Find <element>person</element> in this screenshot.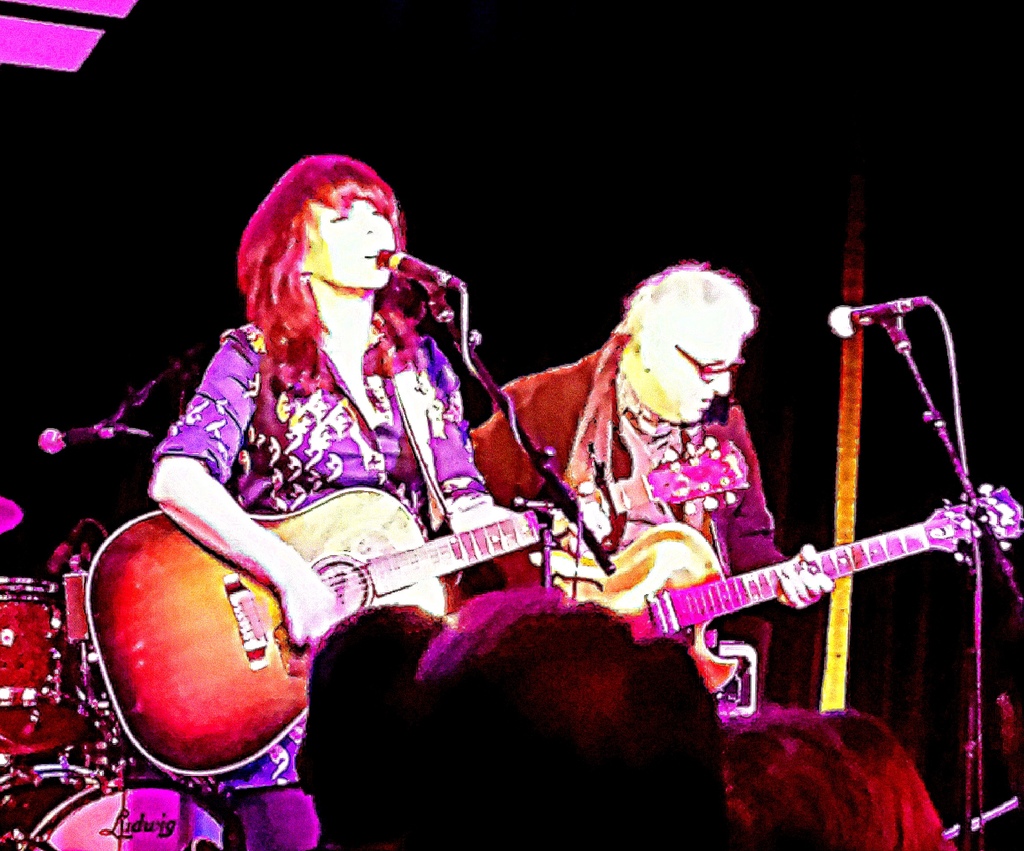
The bounding box for <element>person</element> is {"left": 117, "top": 150, "right": 519, "bottom": 791}.
